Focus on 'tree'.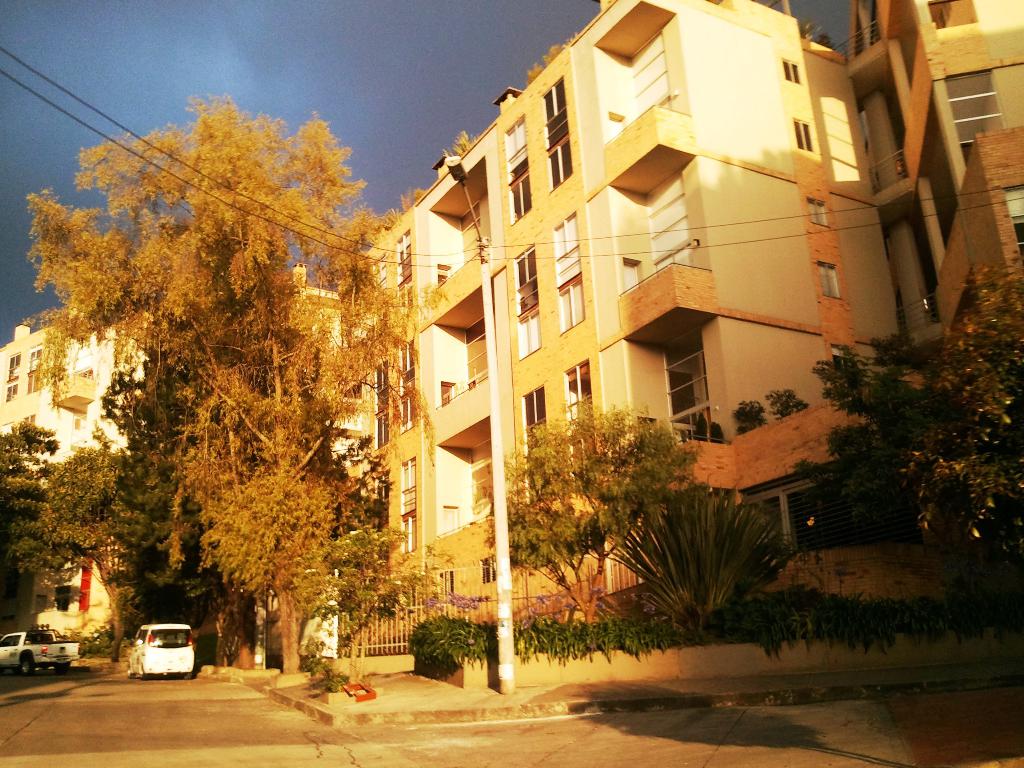
Focused at box=[480, 394, 682, 611].
